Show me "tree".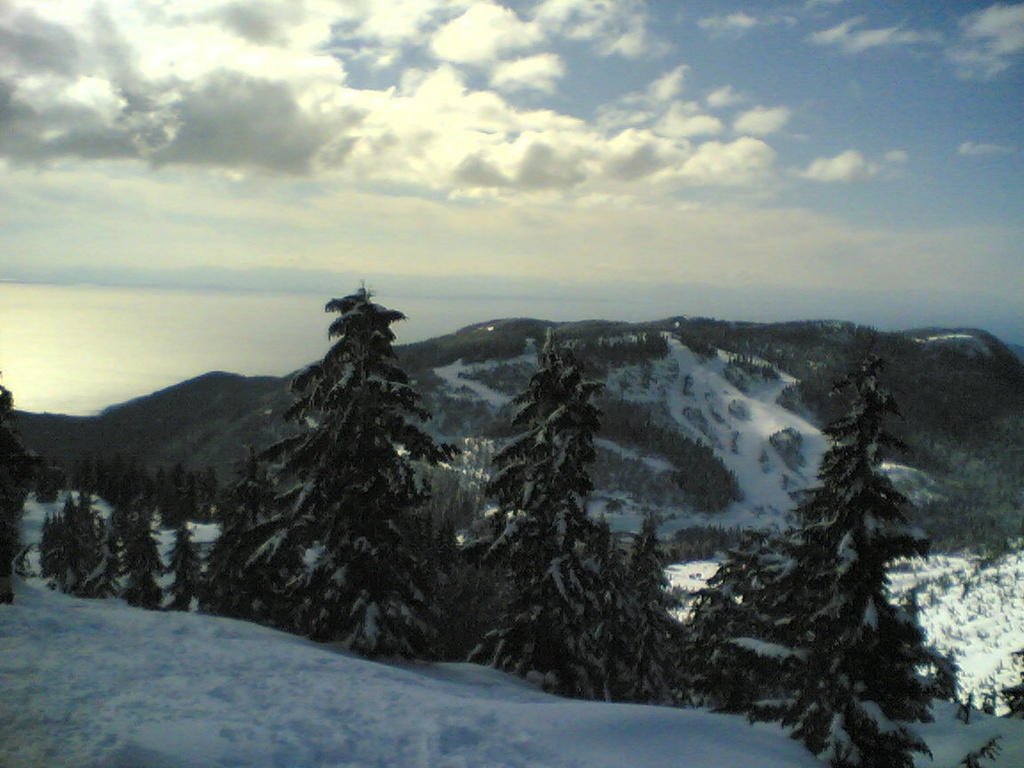
"tree" is here: 743 312 978 739.
